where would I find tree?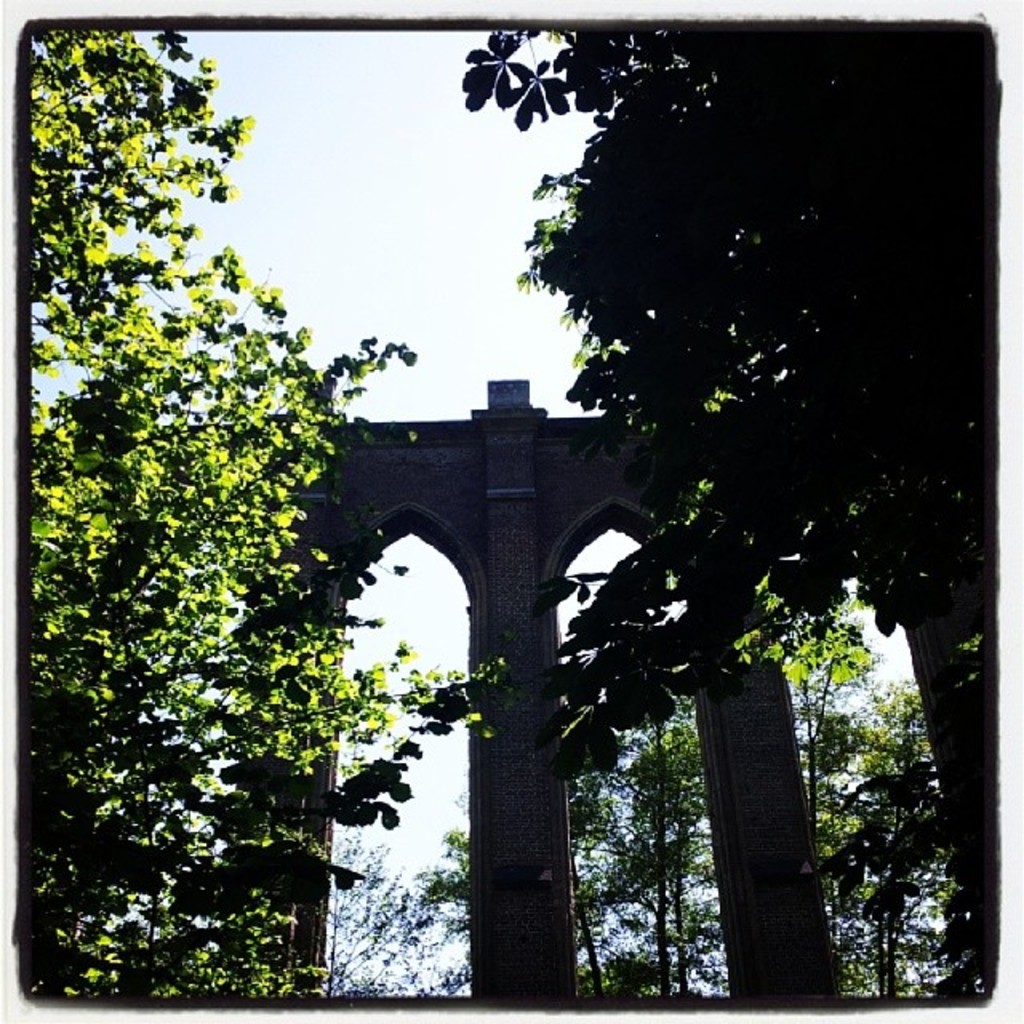
At box=[317, 845, 450, 998].
